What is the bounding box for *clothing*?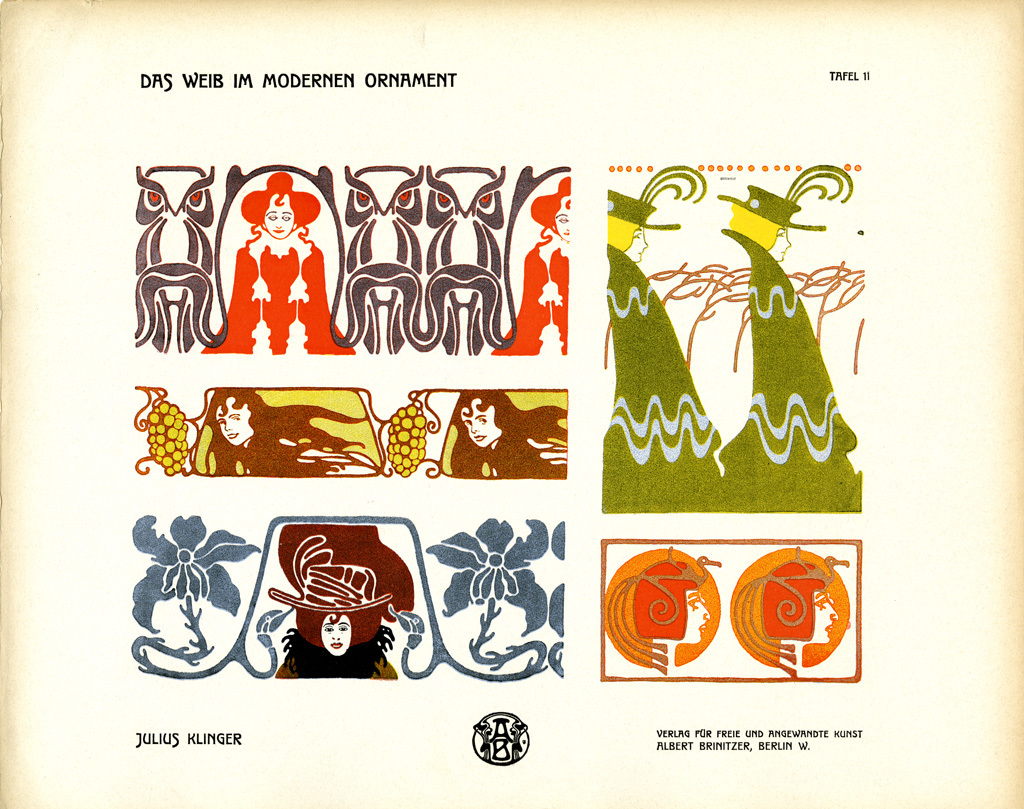
l=211, t=160, r=342, b=362.
